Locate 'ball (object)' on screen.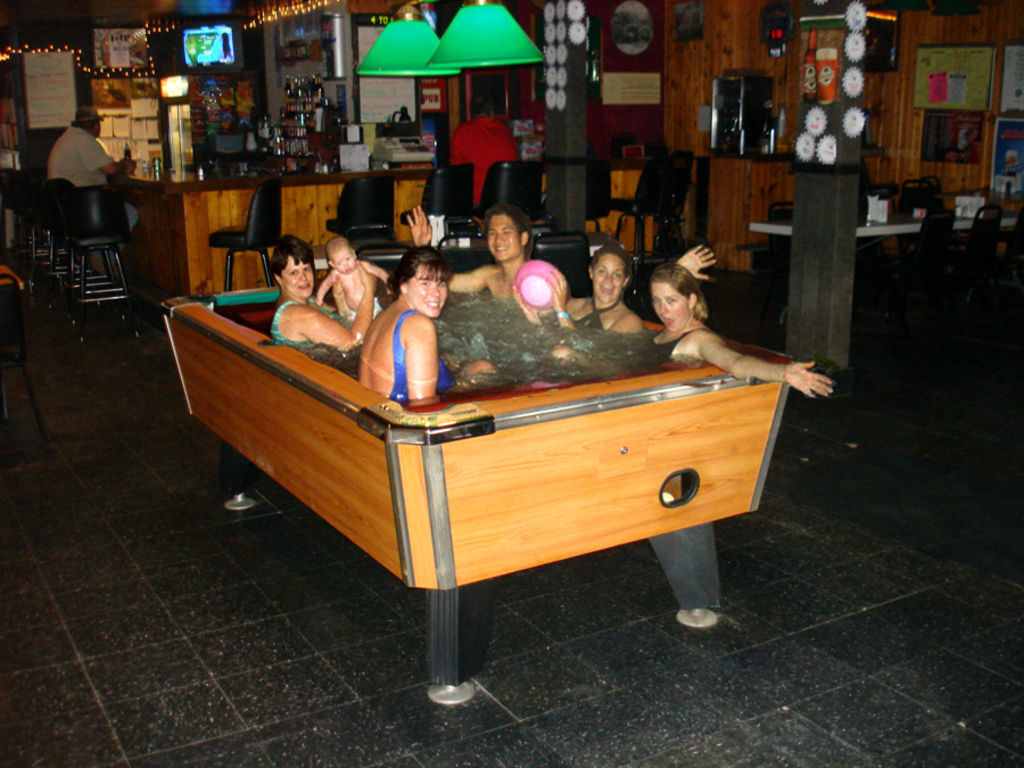
On screen at [513,262,560,315].
